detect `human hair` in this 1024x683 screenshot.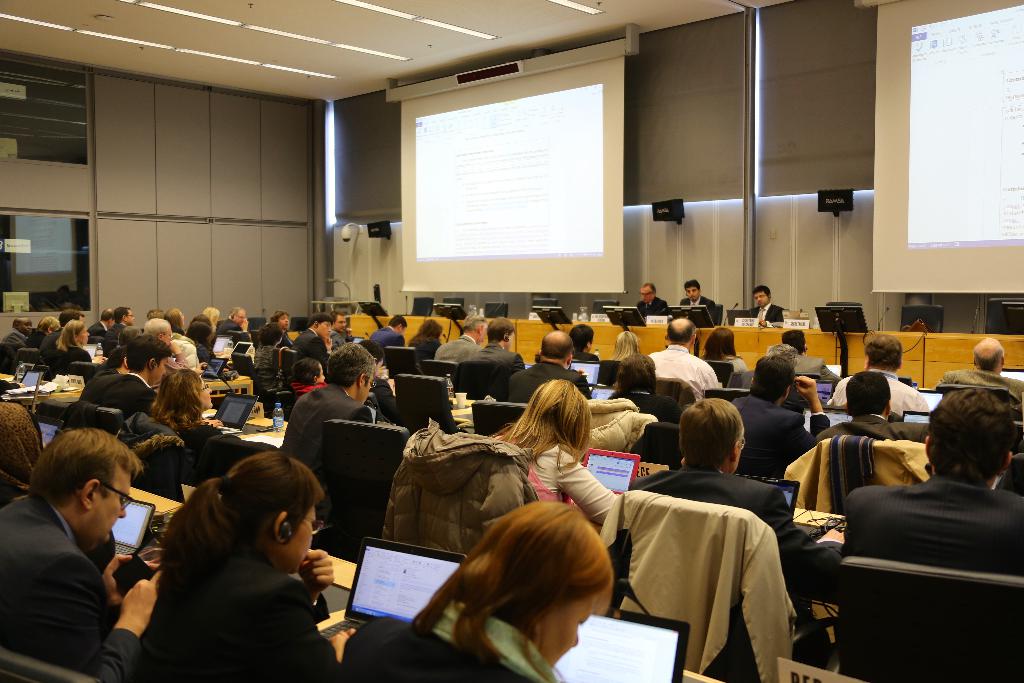
Detection: locate(646, 281, 657, 303).
